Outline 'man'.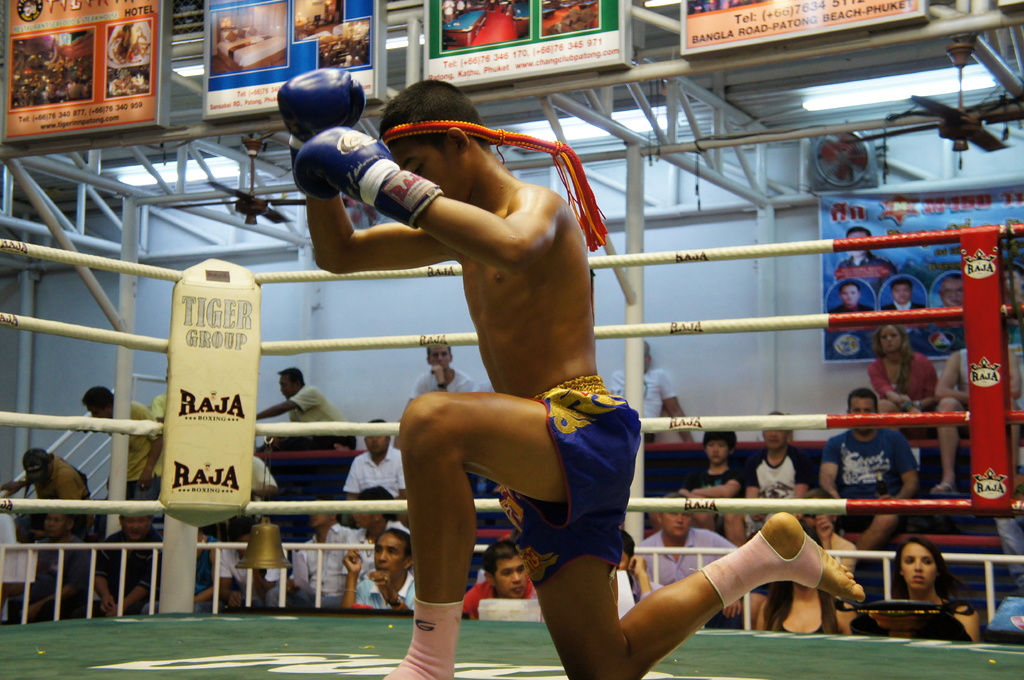
Outline: <region>614, 531, 661, 604</region>.
